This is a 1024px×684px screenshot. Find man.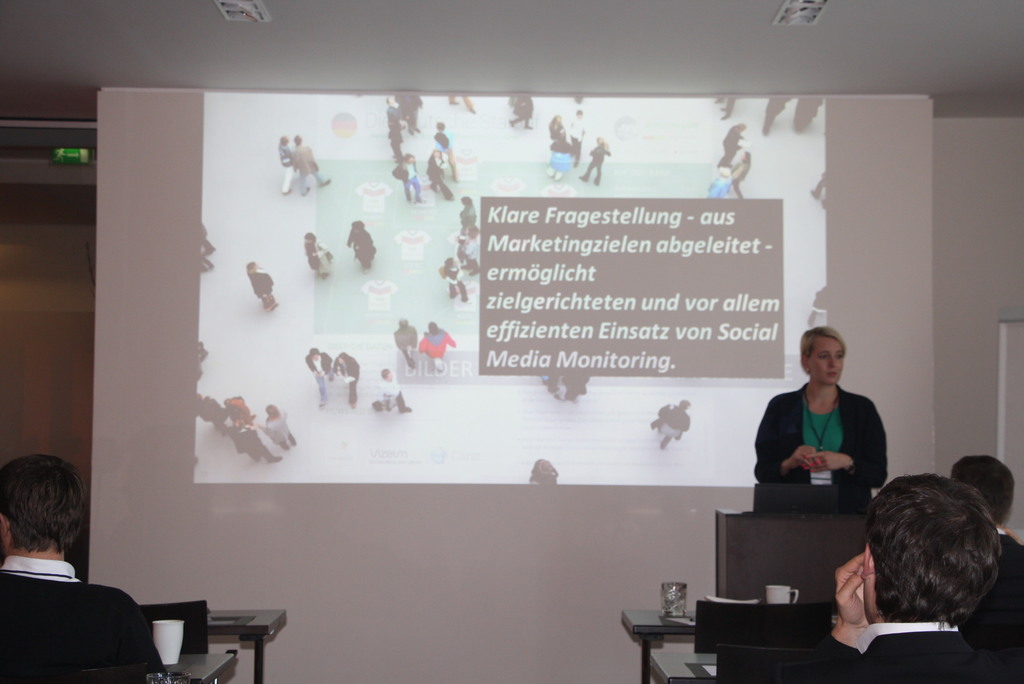
Bounding box: locate(377, 368, 411, 416).
